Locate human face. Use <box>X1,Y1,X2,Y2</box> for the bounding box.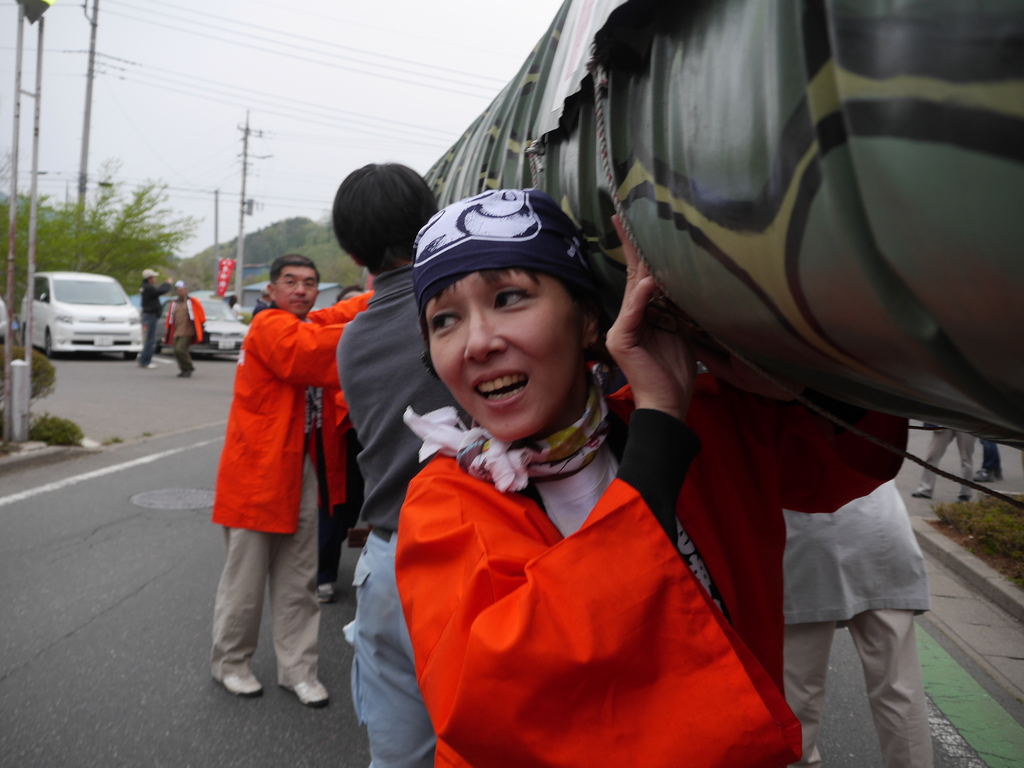
<box>413,258,594,426</box>.
